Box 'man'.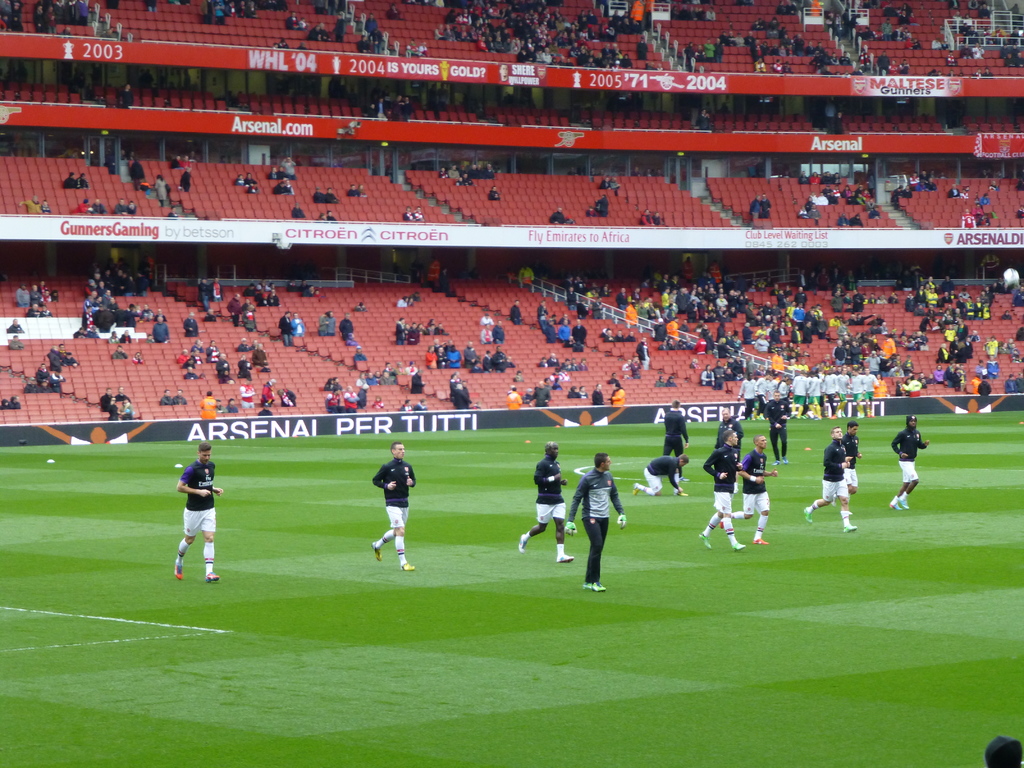
BBox(842, 421, 858, 500).
